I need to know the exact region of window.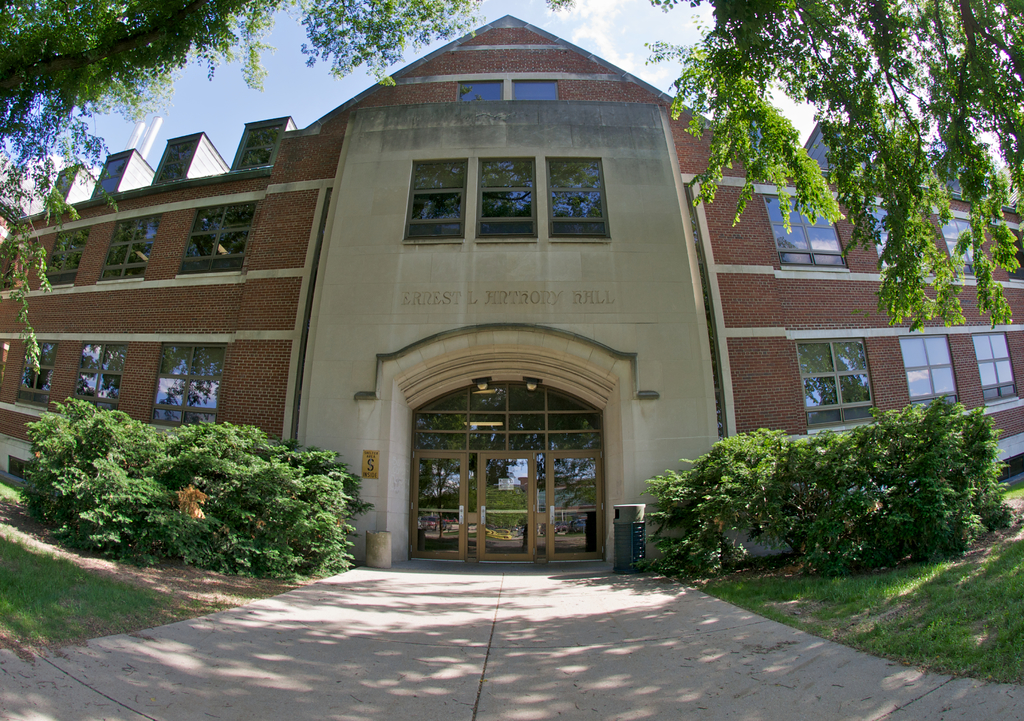
Region: 147,341,230,428.
